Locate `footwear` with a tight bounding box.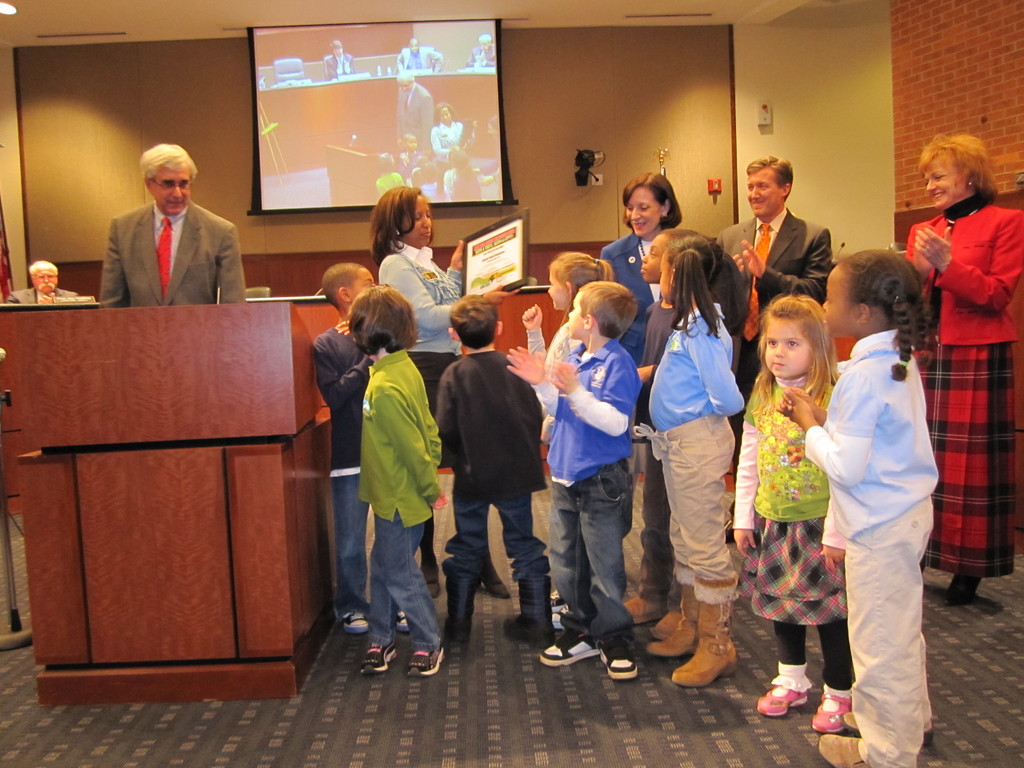
x1=330 y1=600 x2=367 y2=637.
